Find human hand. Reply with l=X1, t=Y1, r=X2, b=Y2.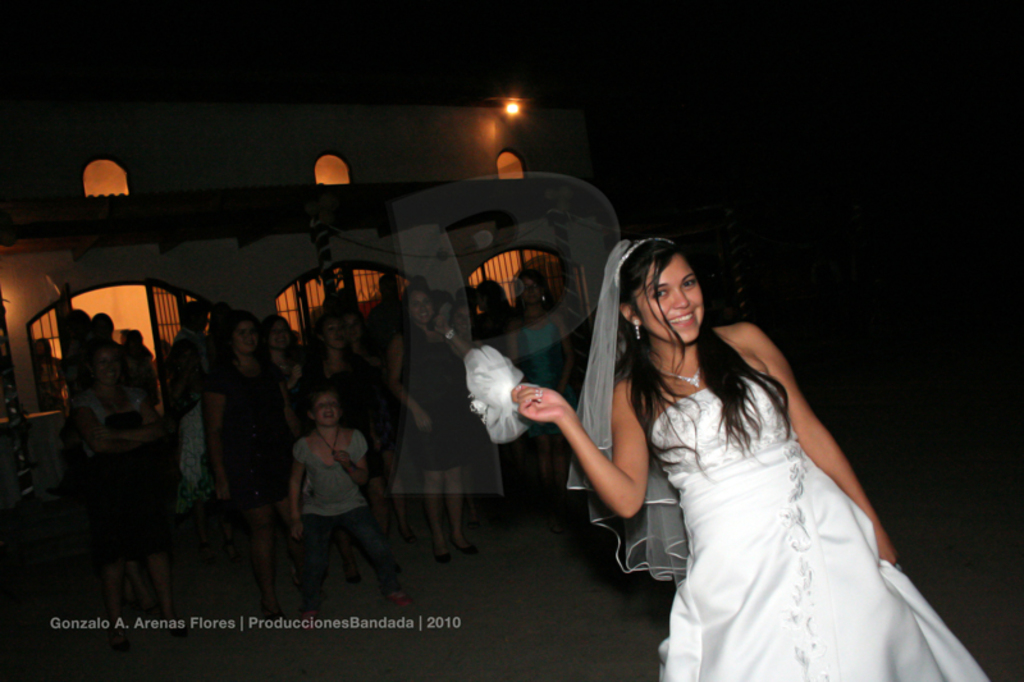
l=93, t=422, r=113, b=443.
